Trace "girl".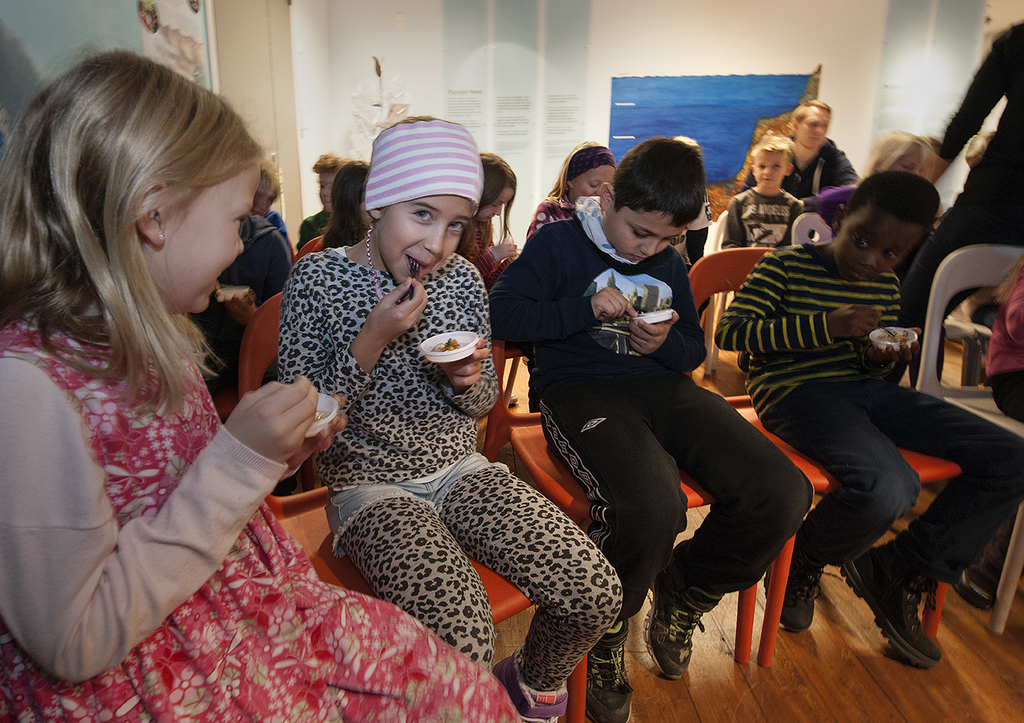
Traced to locate(0, 32, 524, 722).
